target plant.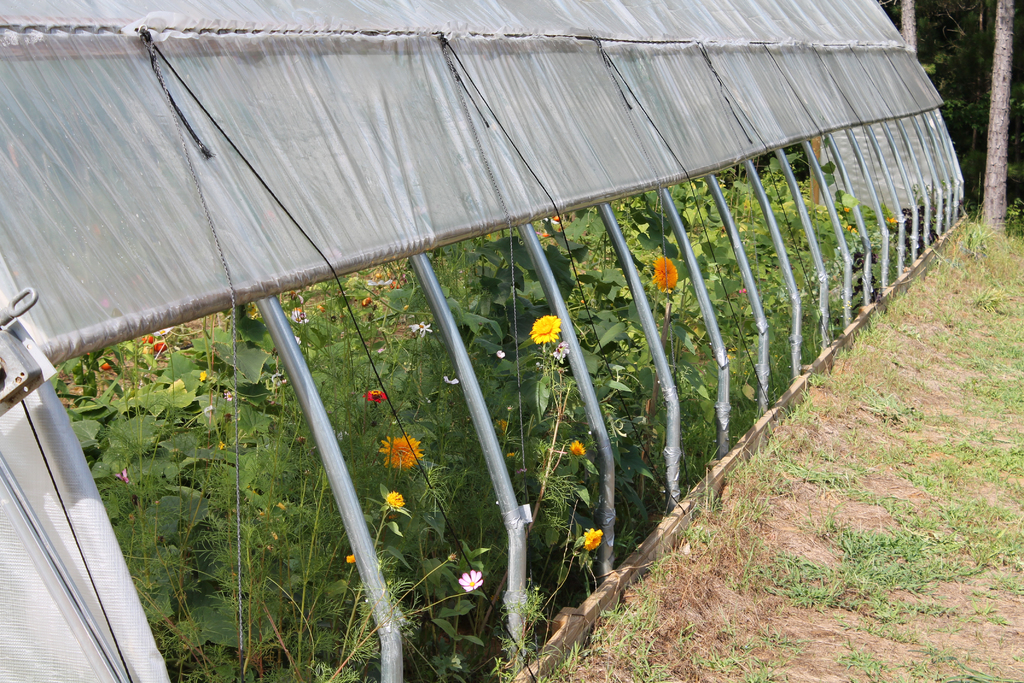
Target region: locate(488, 571, 551, 682).
